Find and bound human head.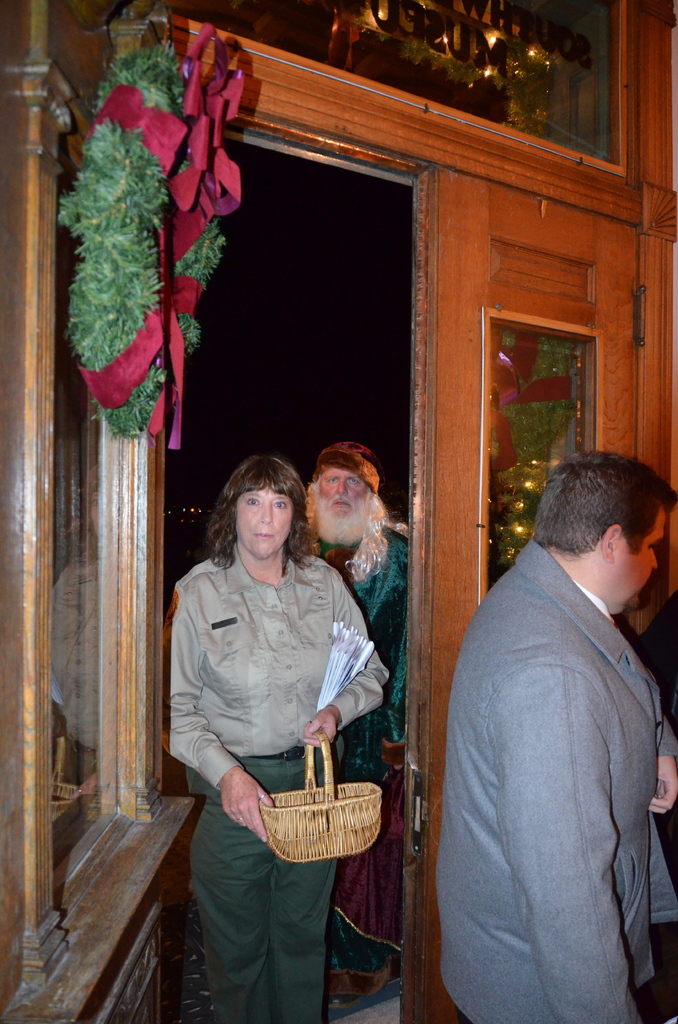
Bound: <region>209, 448, 307, 556</region>.
